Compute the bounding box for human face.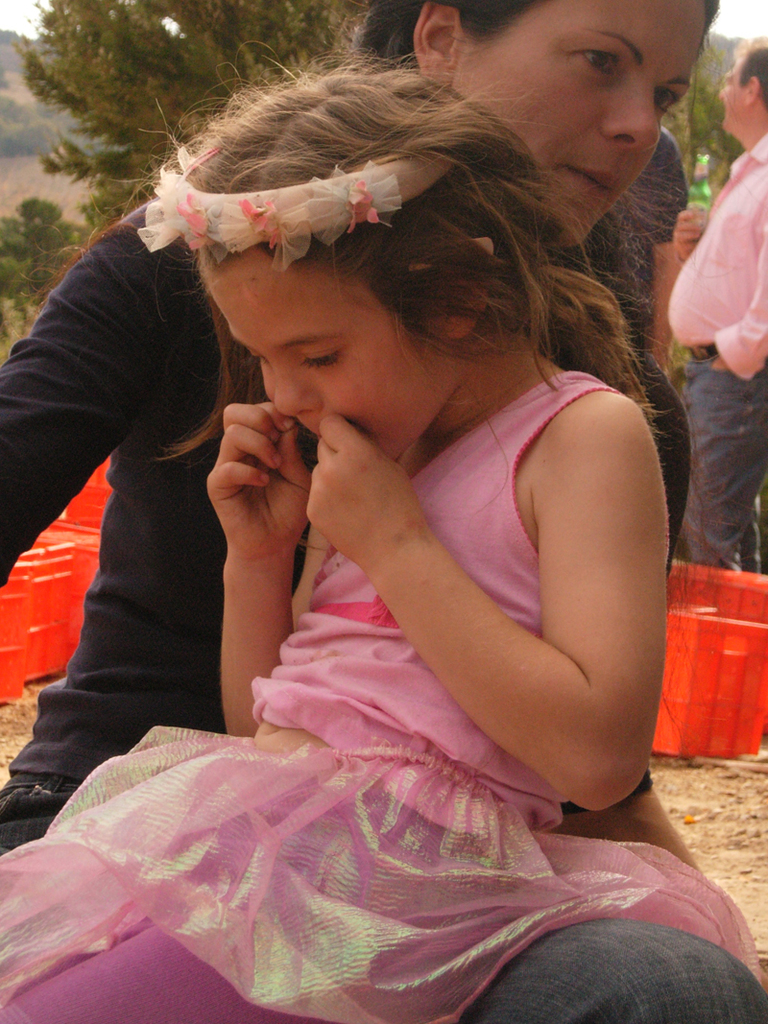
[left=721, top=46, right=749, bottom=135].
